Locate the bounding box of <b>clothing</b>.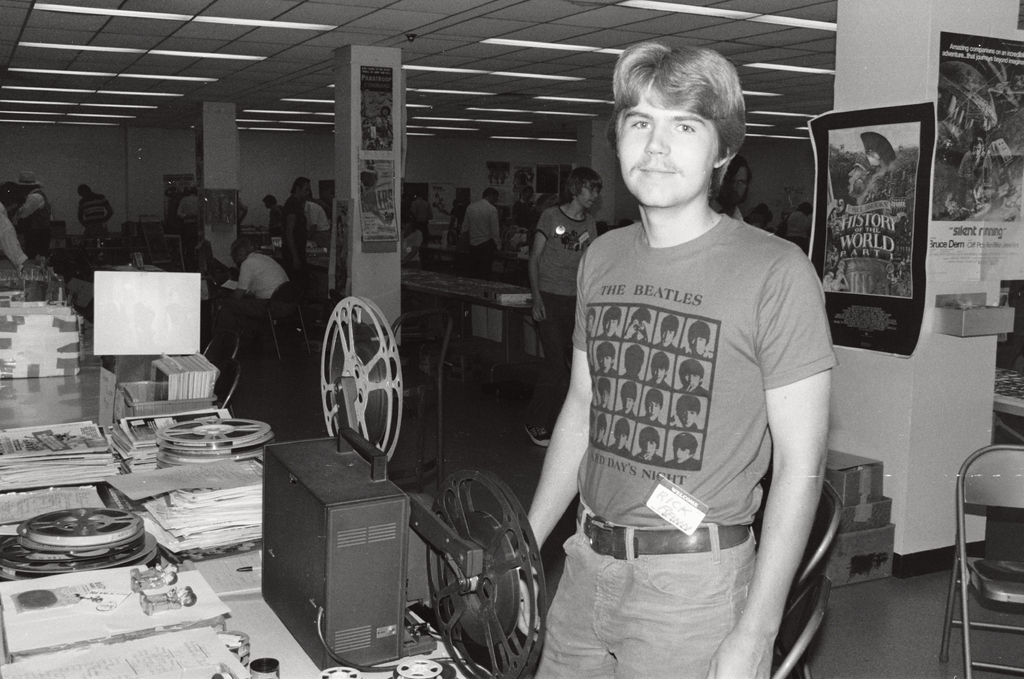
Bounding box: [x1=269, y1=203, x2=289, y2=240].
